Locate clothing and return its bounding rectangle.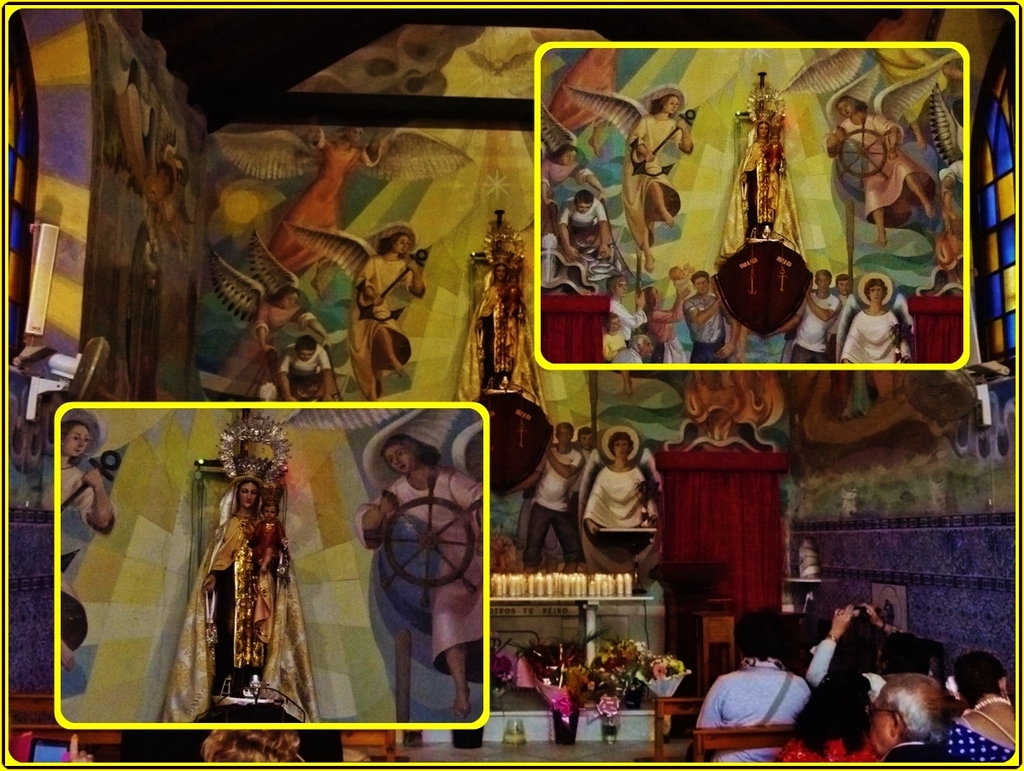
(541, 160, 589, 189).
